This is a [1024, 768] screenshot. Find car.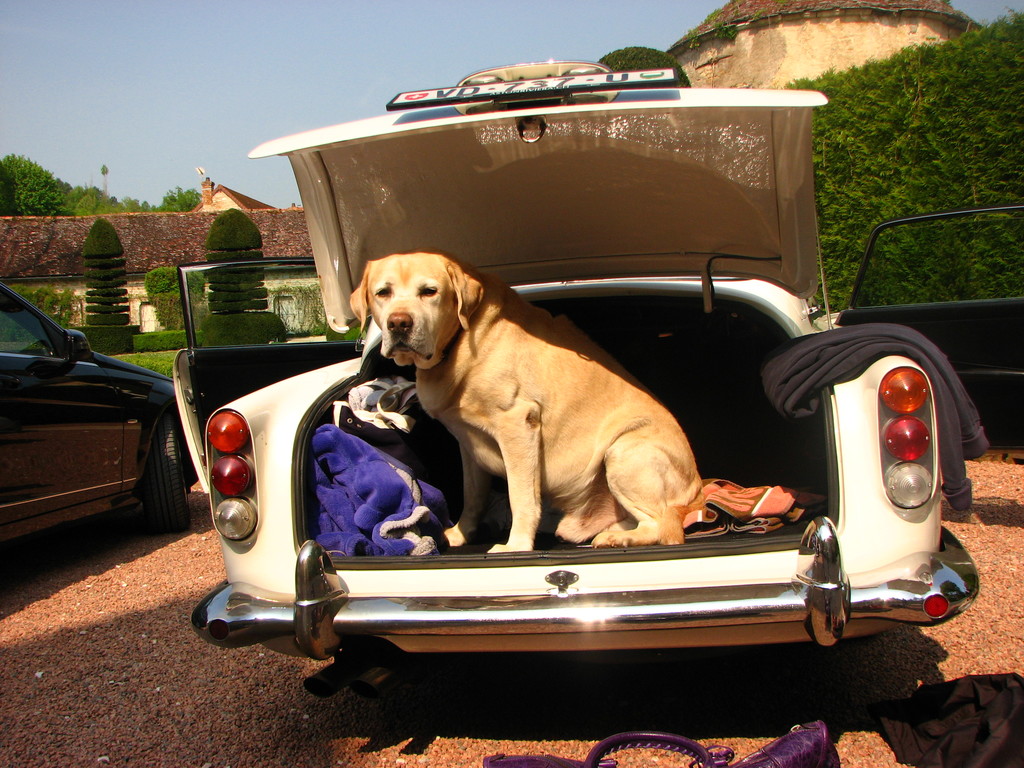
Bounding box: bbox=(0, 282, 201, 526).
